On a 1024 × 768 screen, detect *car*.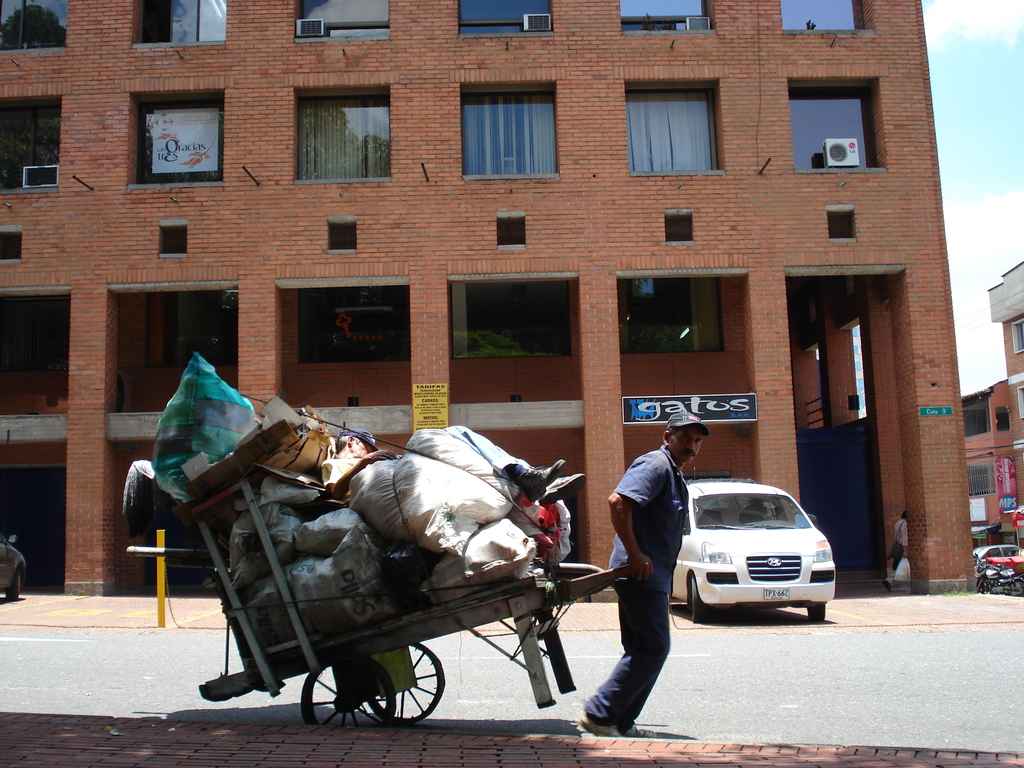
662:477:840:637.
